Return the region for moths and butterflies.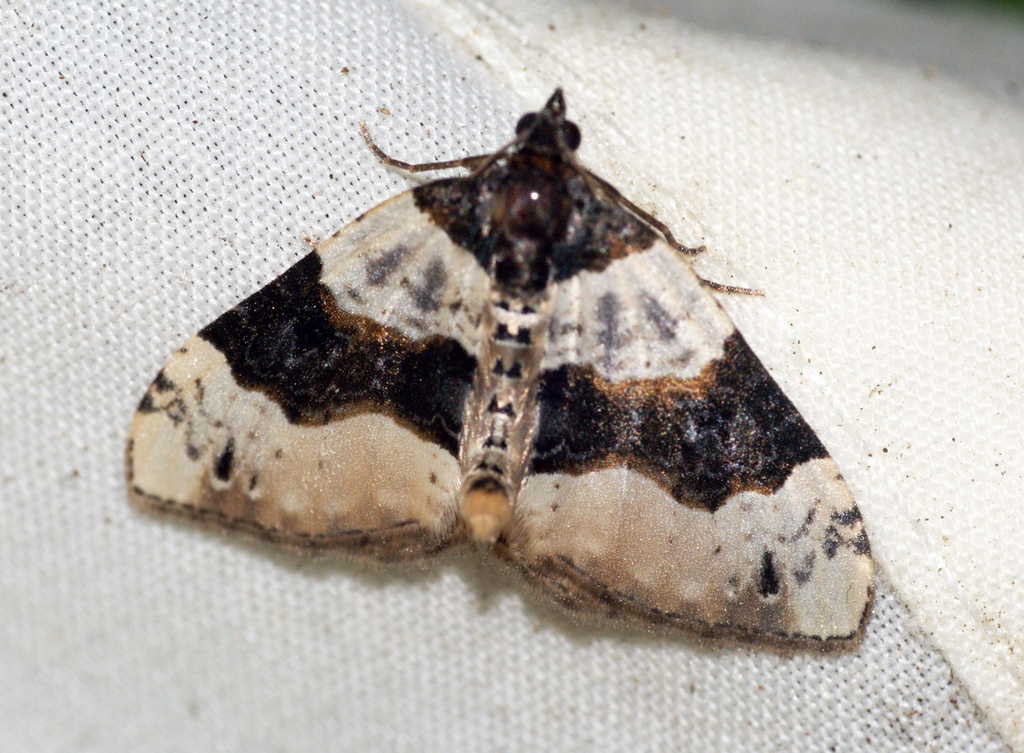
(x1=122, y1=83, x2=878, y2=651).
